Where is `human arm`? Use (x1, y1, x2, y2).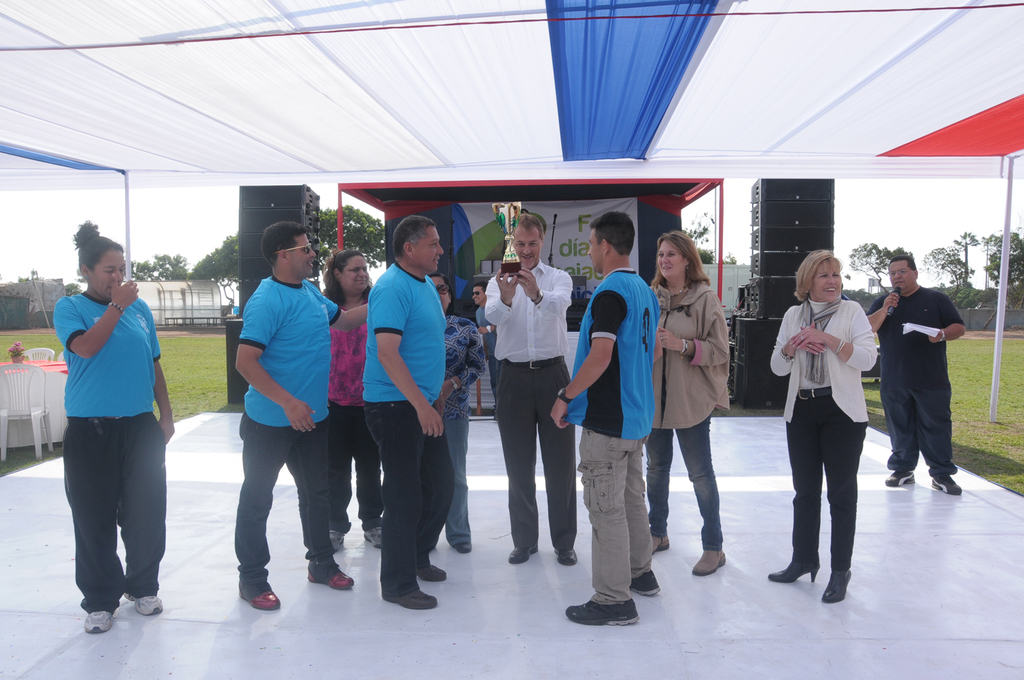
(903, 304, 1004, 340).
